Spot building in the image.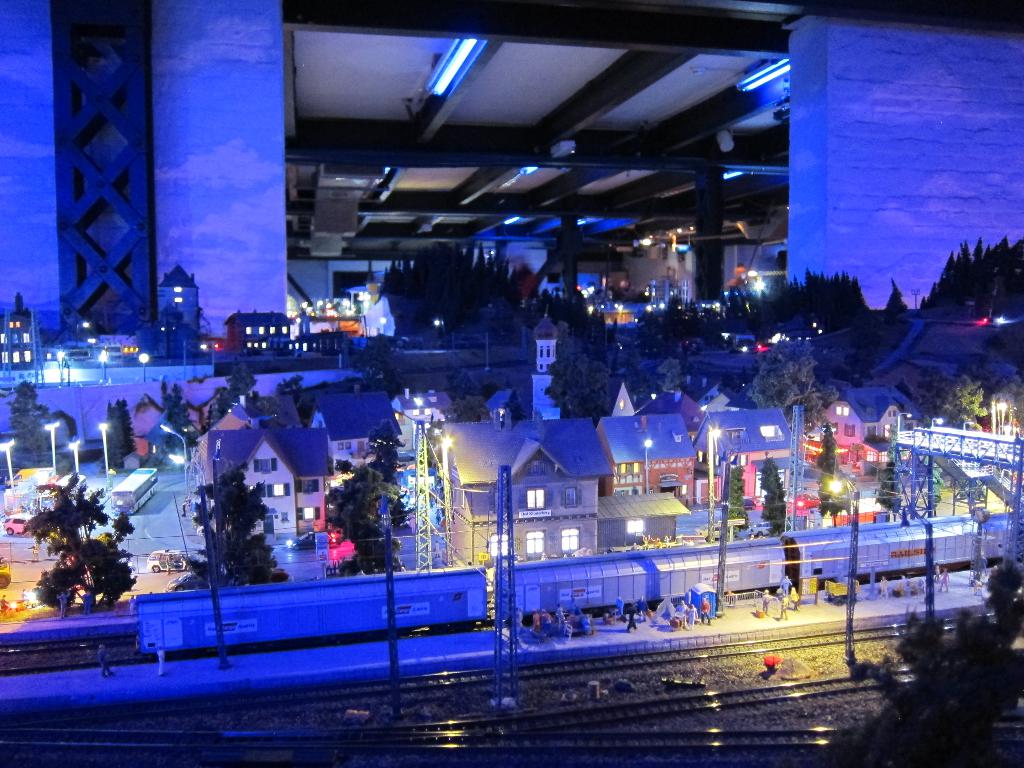
building found at [204, 425, 337, 548].
